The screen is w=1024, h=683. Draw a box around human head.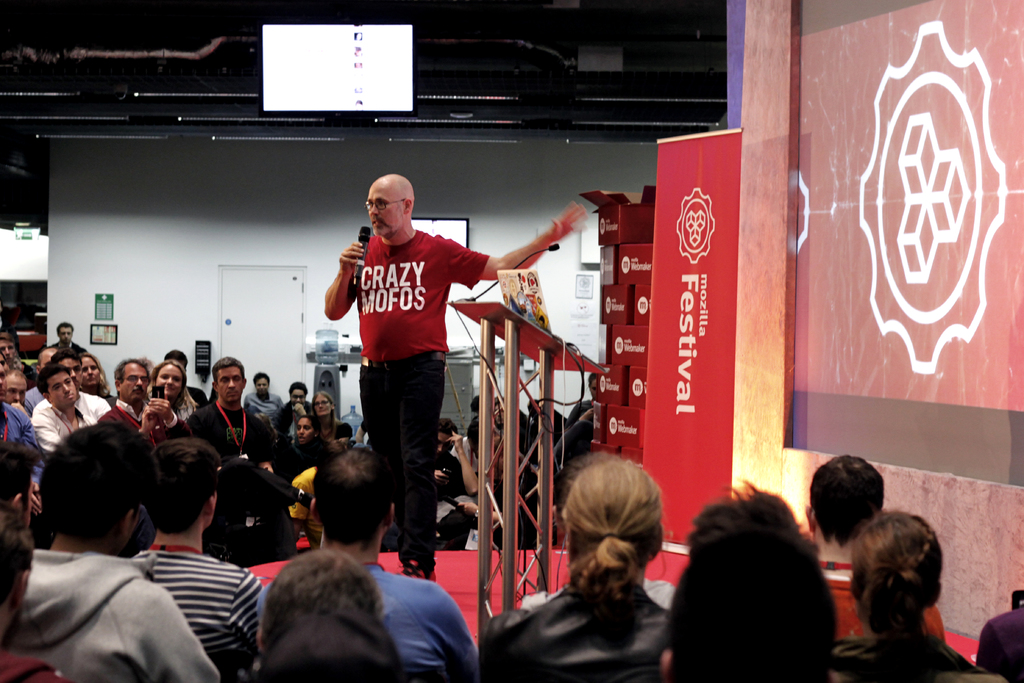
select_region(660, 527, 842, 682).
